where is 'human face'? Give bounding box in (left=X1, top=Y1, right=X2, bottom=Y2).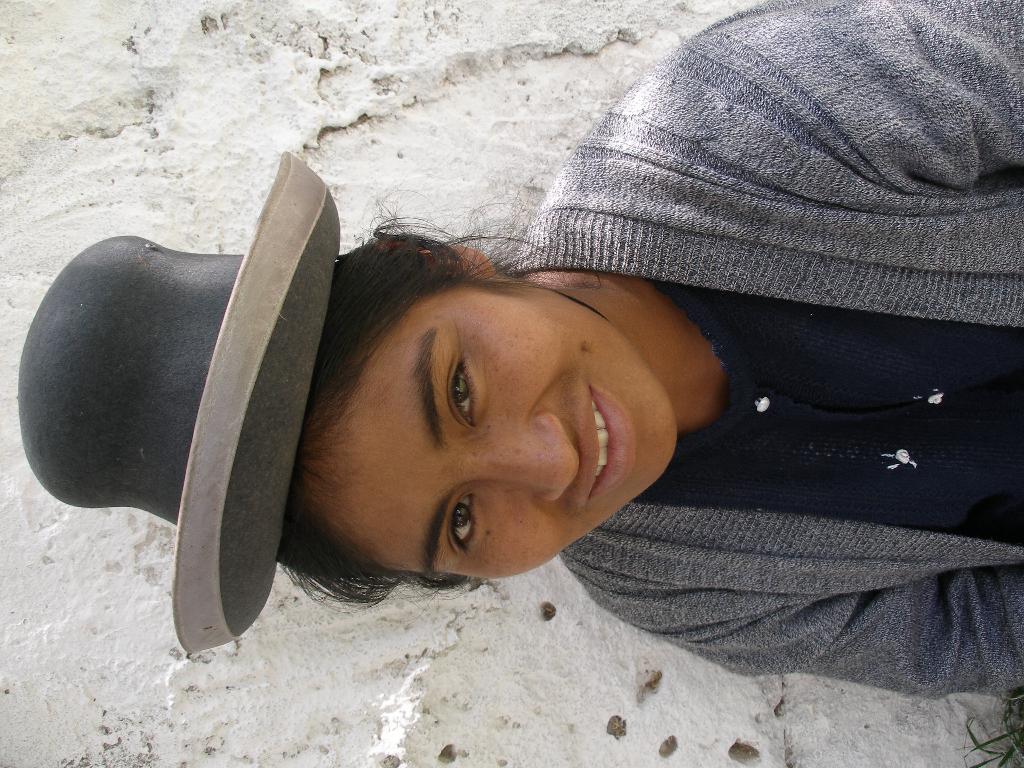
(left=293, top=281, right=676, bottom=577).
